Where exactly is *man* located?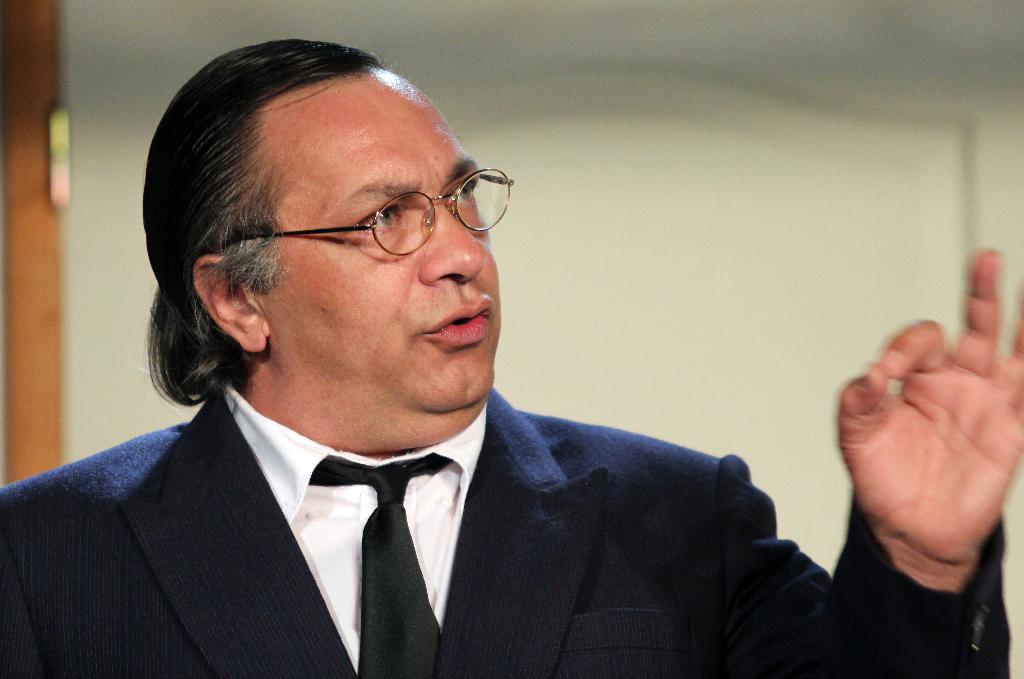
Its bounding box is Rect(0, 34, 1023, 678).
